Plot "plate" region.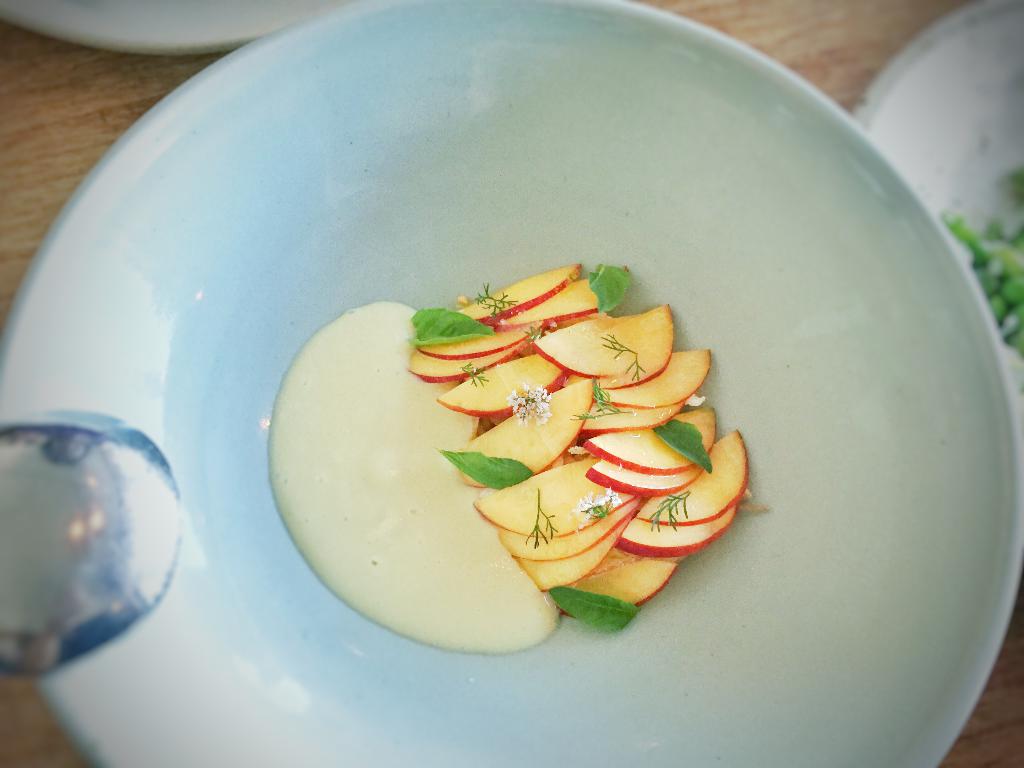
Plotted at 122,47,932,767.
